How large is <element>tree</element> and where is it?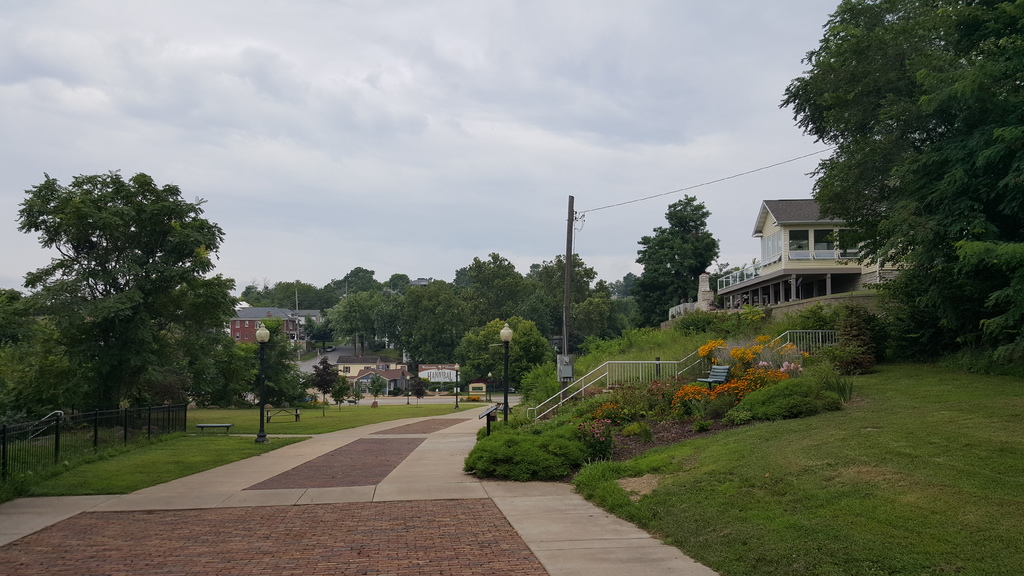
Bounding box: 772, 0, 1022, 361.
